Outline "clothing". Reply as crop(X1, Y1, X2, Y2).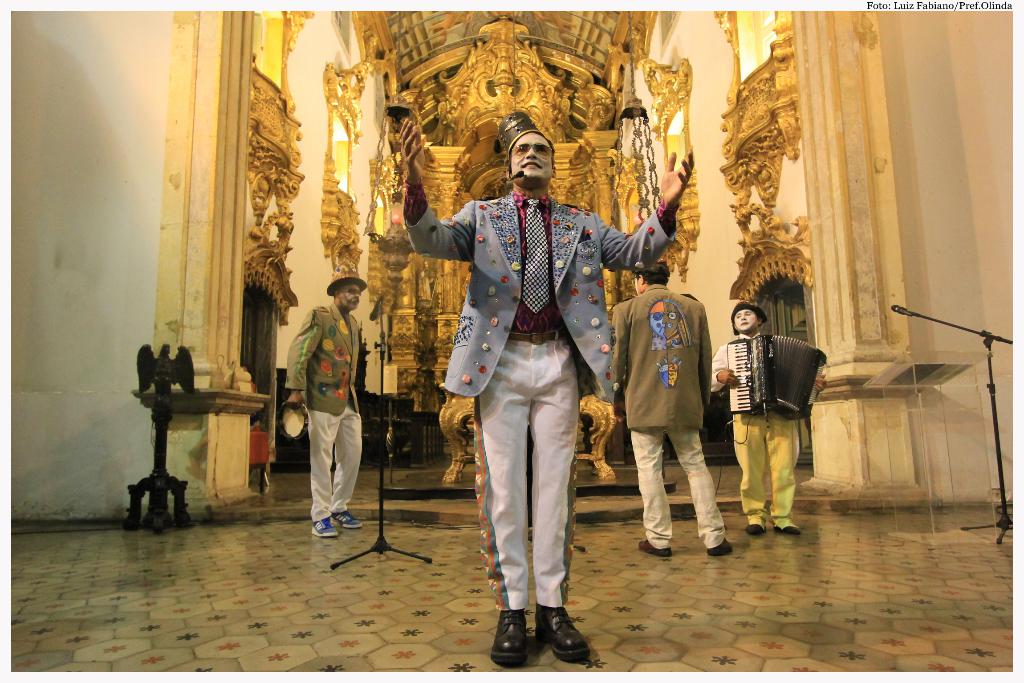
crop(710, 333, 808, 532).
